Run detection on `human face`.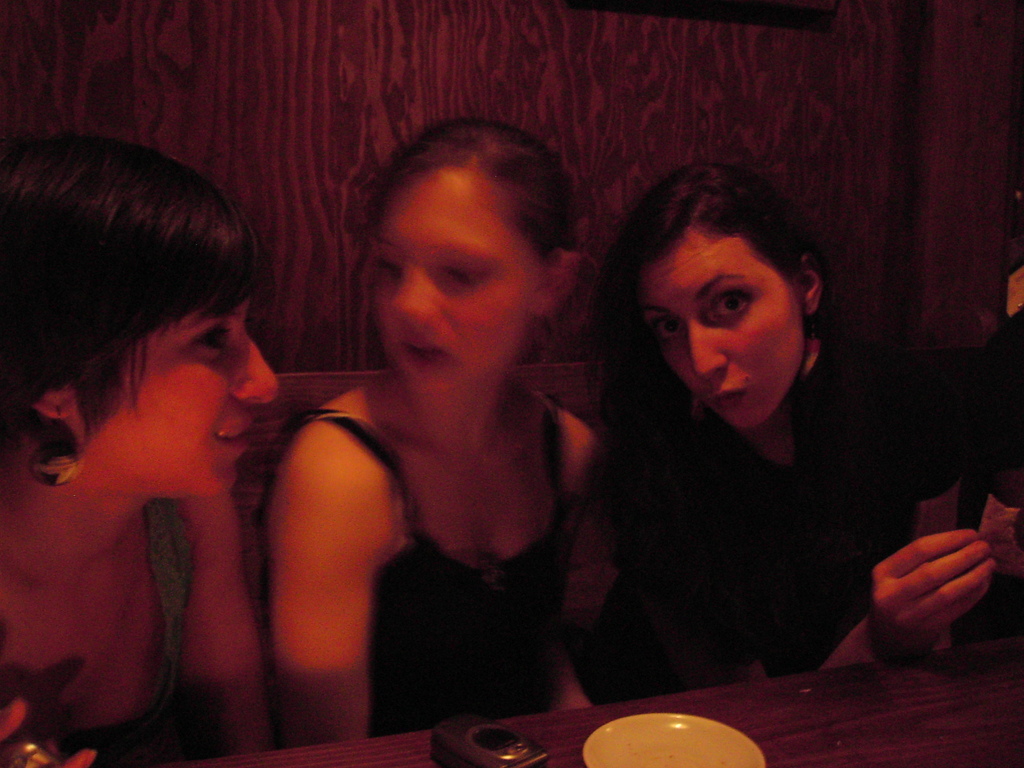
Result: bbox=(374, 174, 542, 402).
